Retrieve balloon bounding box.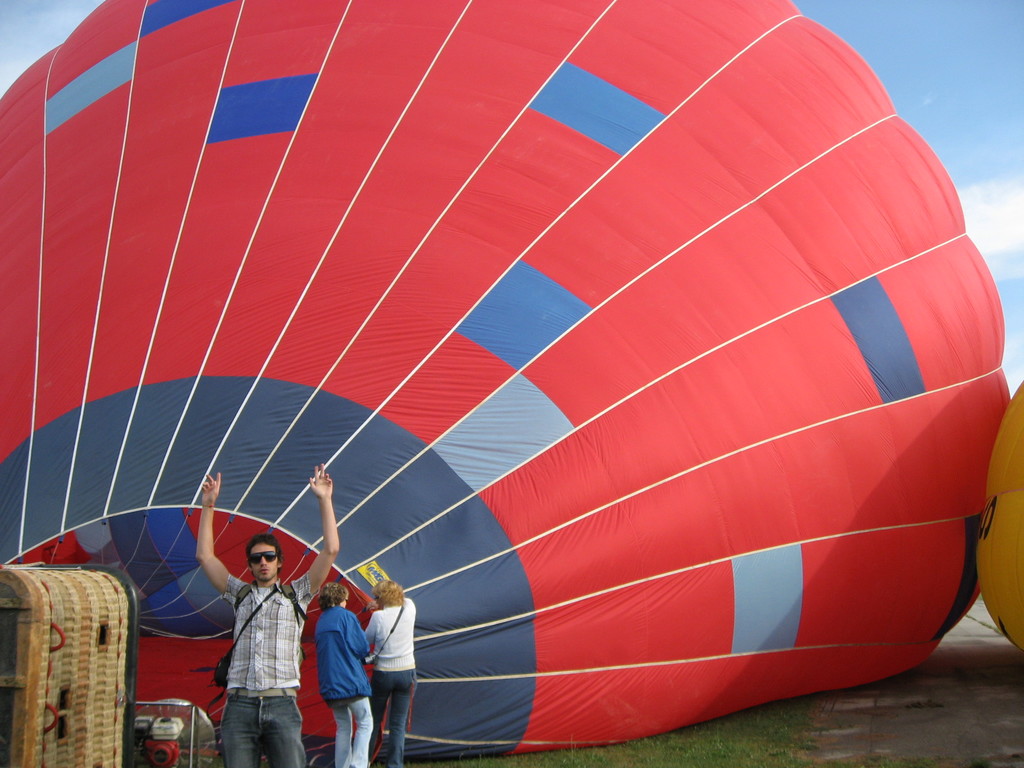
Bounding box: [0, 1, 1010, 765].
